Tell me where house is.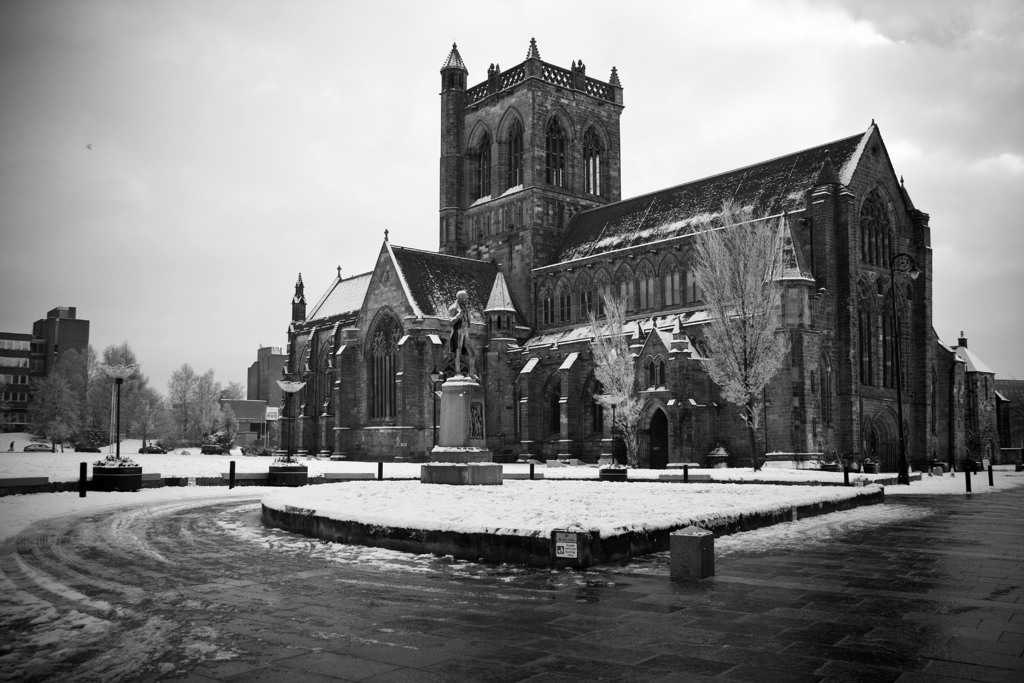
house is at box(33, 306, 92, 431).
